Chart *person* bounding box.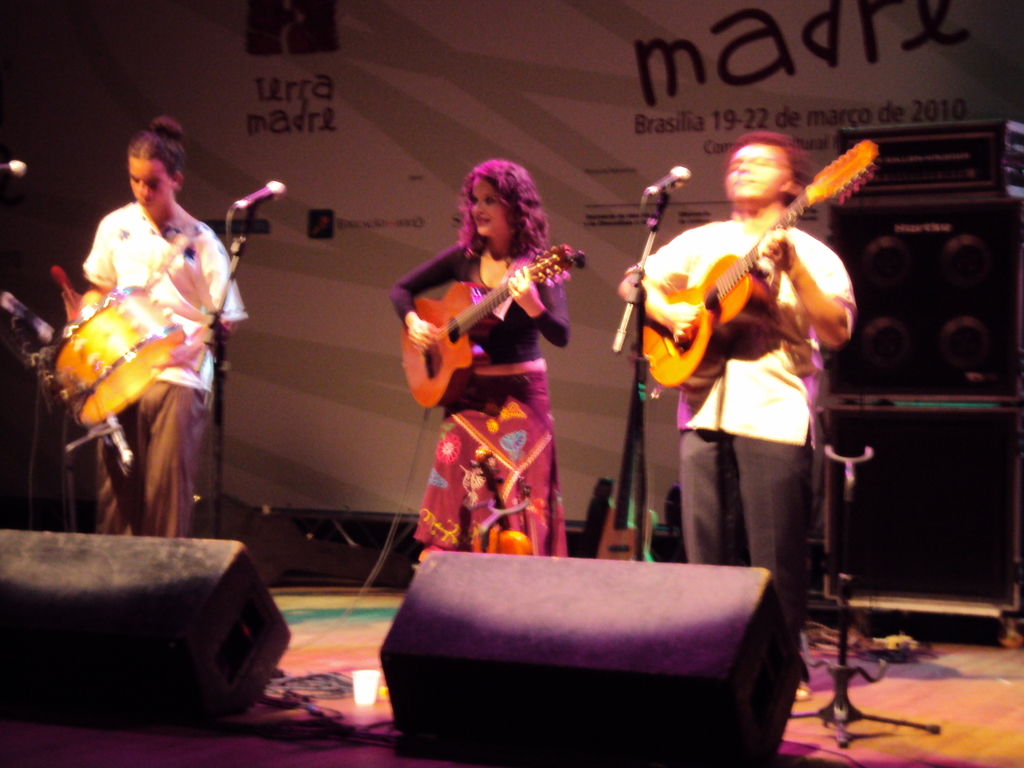
Charted: x1=630 y1=134 x2=852 y2=702.
